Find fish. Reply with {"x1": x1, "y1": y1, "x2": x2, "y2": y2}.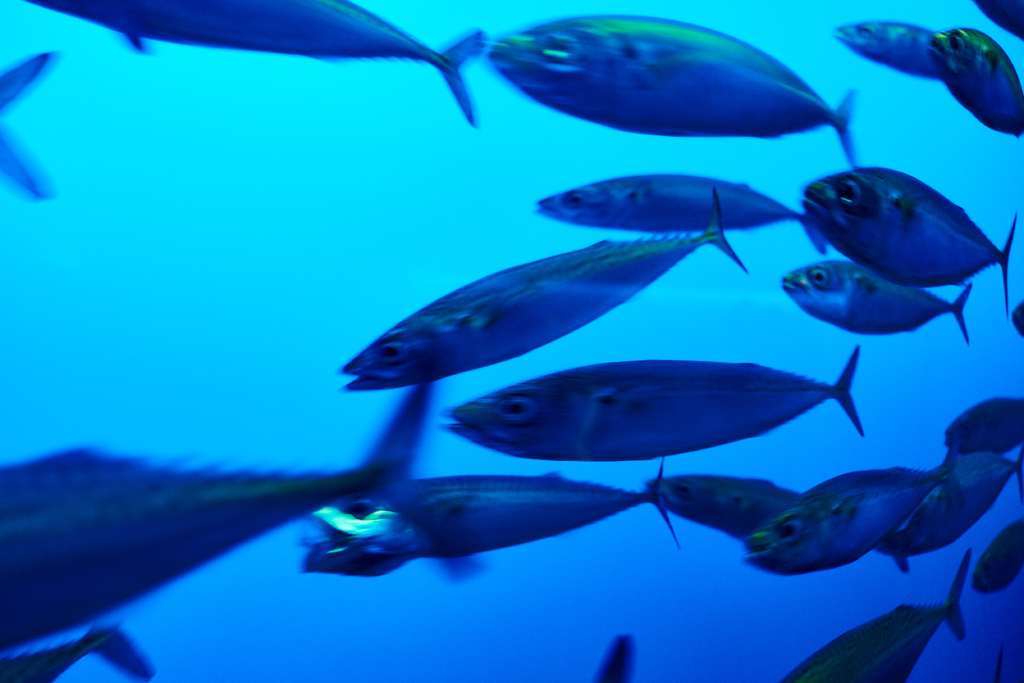
{"x1": 433, "y1": 341, "x2": 871, "y2": 462}.
